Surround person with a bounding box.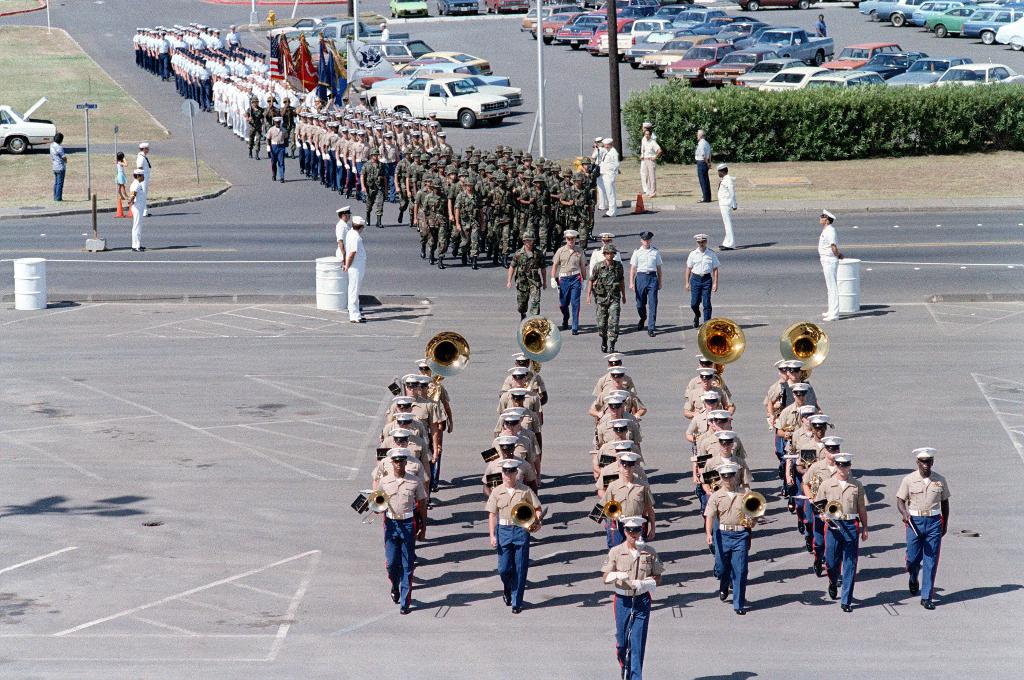
550/234/582/332.
